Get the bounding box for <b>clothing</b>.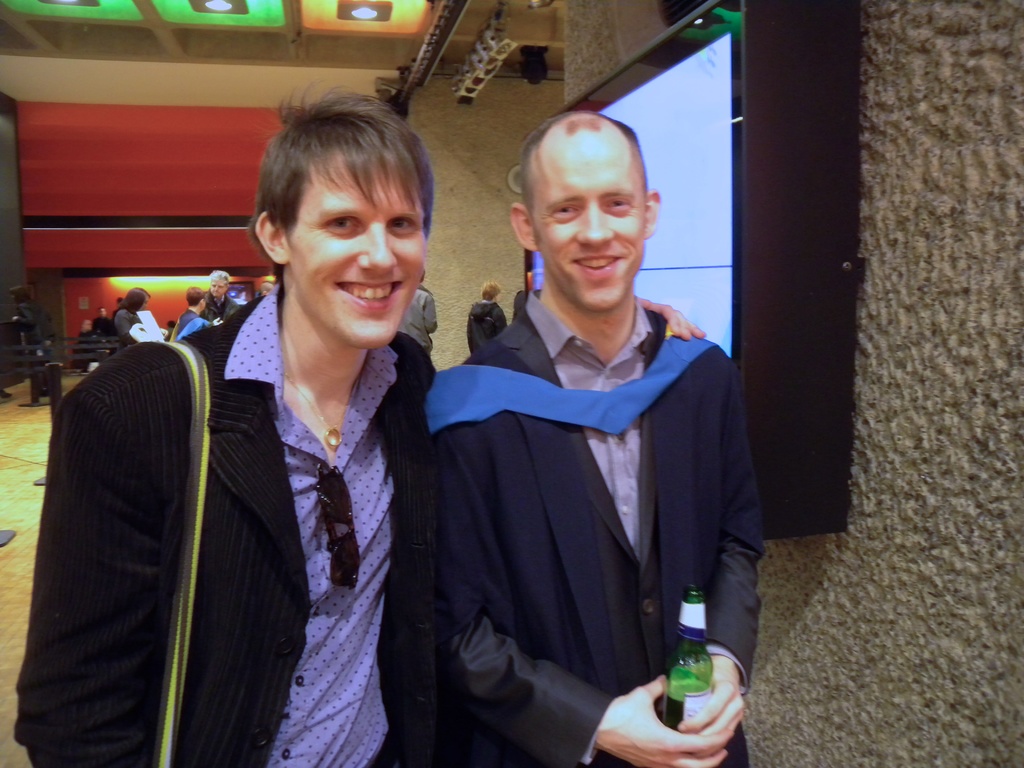
rect(77, 331, 100, 367).
